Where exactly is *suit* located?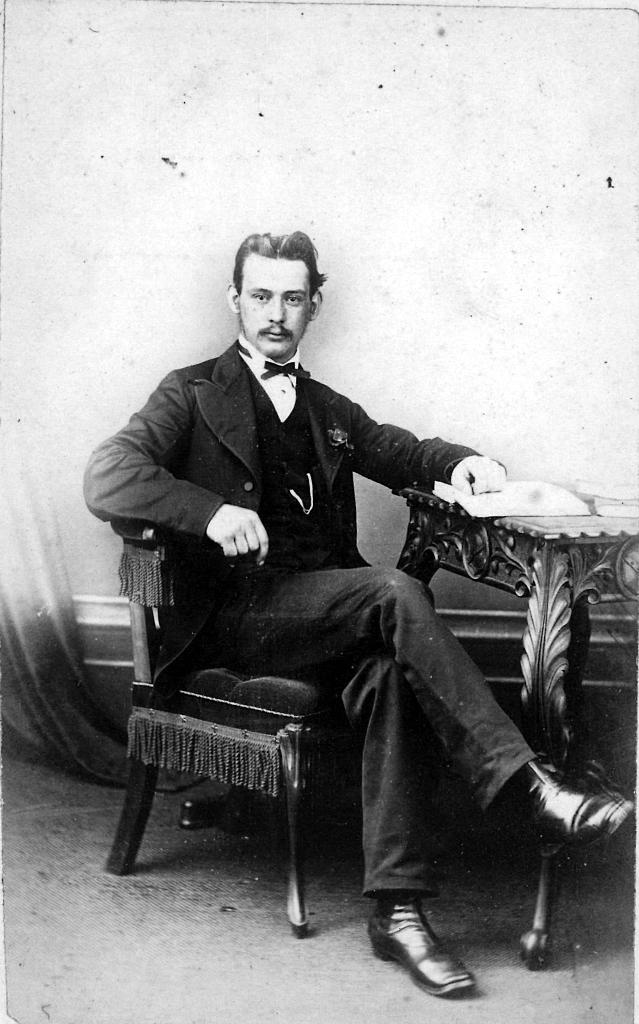
Its bounding box is rect(106, 309, 556, 922).
